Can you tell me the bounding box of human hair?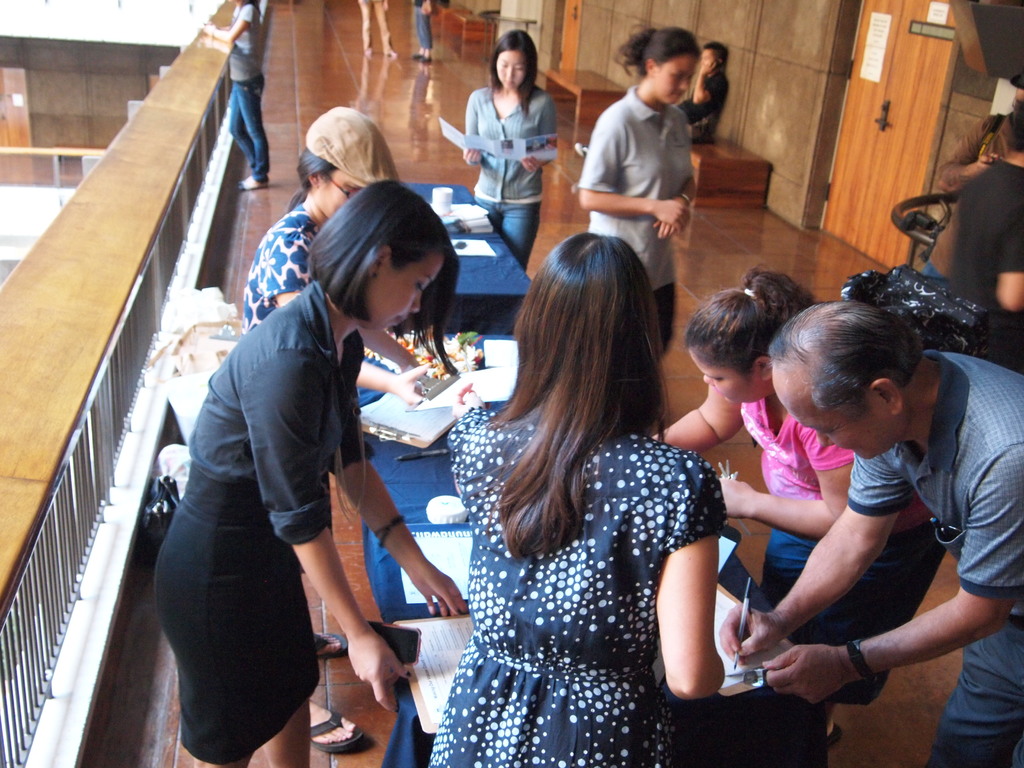
bbox=(614, 24, 701, 79).
